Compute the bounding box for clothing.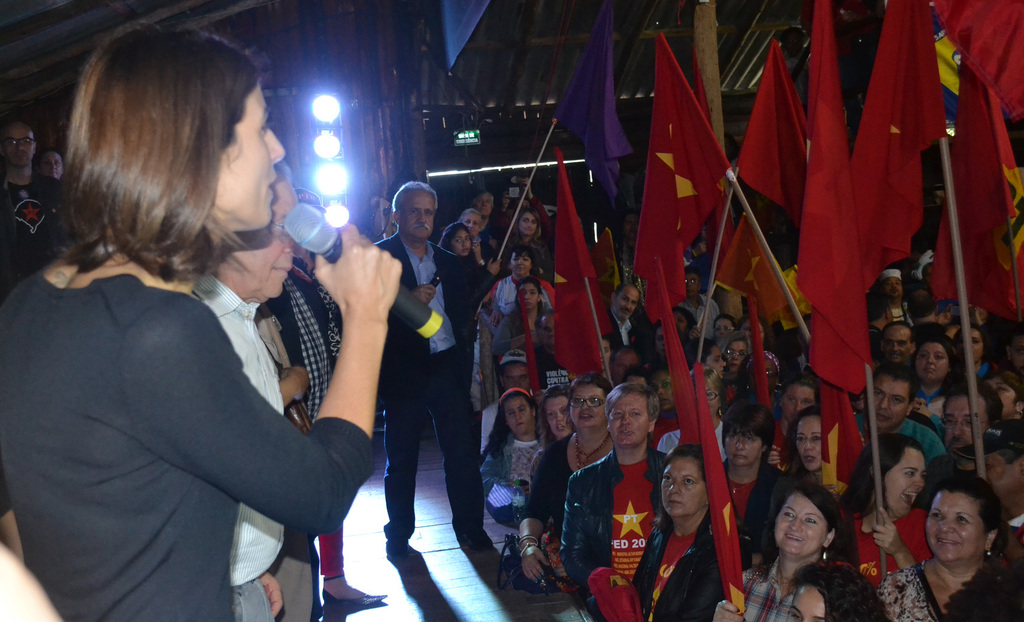
pyautogui.locateOnScreen(374, 234, 493, 529).
